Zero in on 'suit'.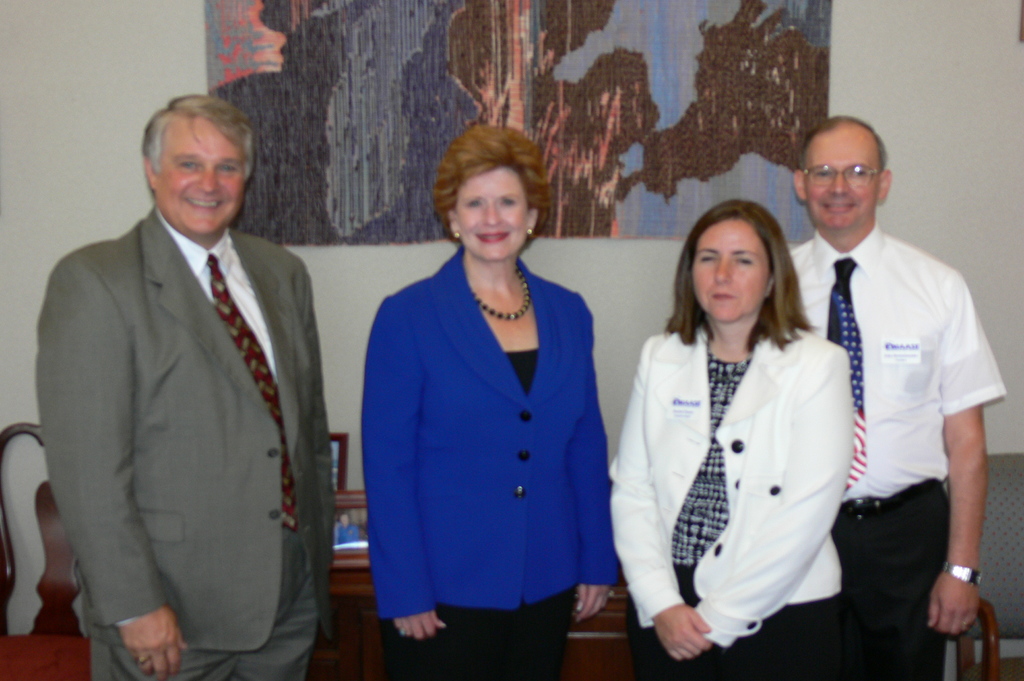
Zeroed in: 40/93/350/667.
